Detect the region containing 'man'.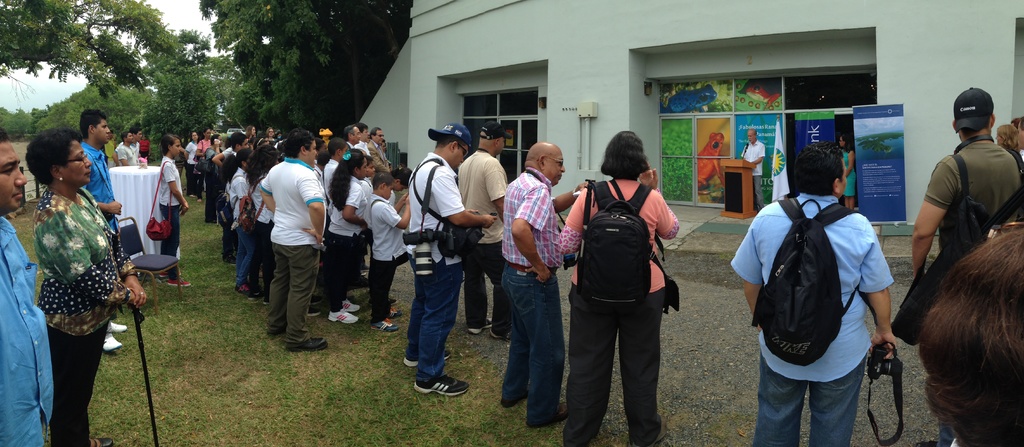
[352, 125, 368, 145].
